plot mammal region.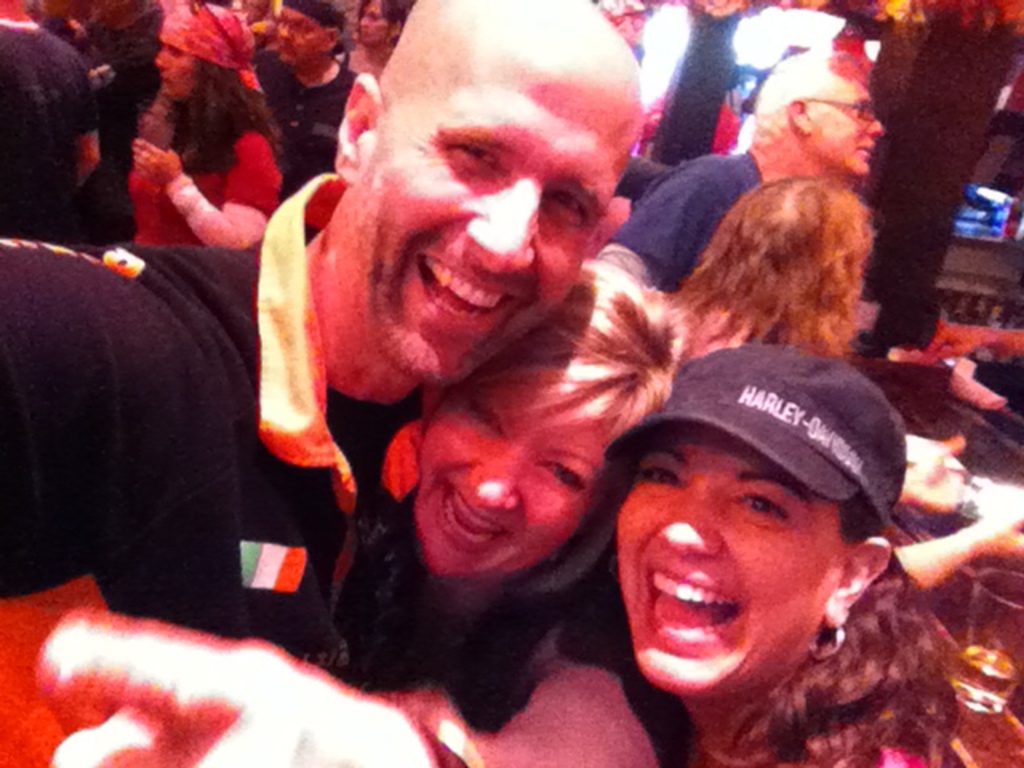
Plotted at (571, 318, 990, 766).
